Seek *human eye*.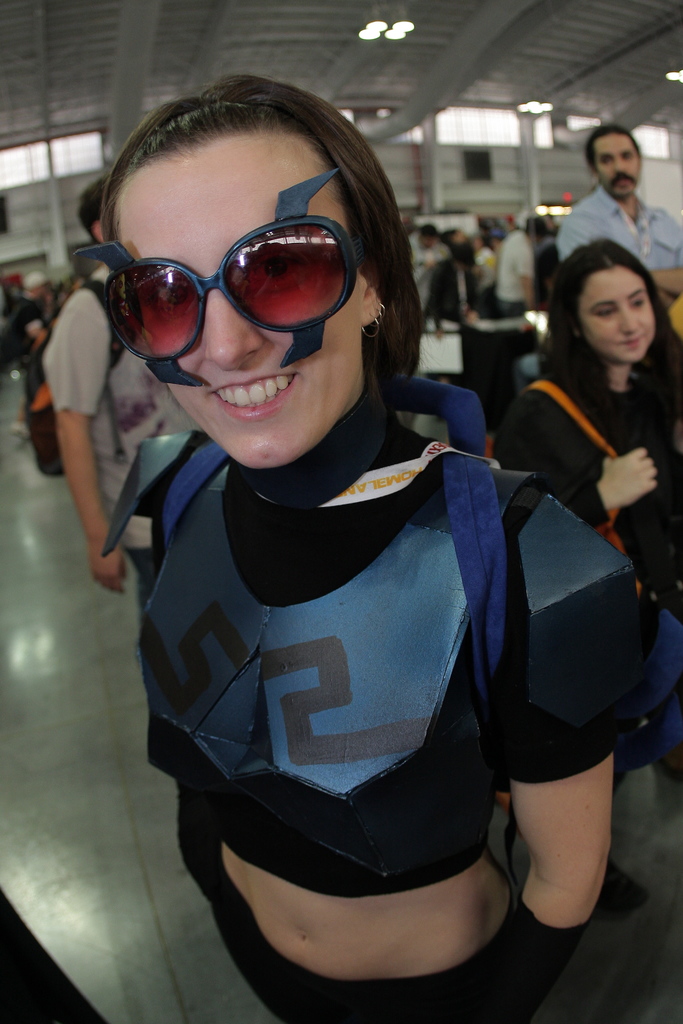
bbox(592, 303, 618, 317).
